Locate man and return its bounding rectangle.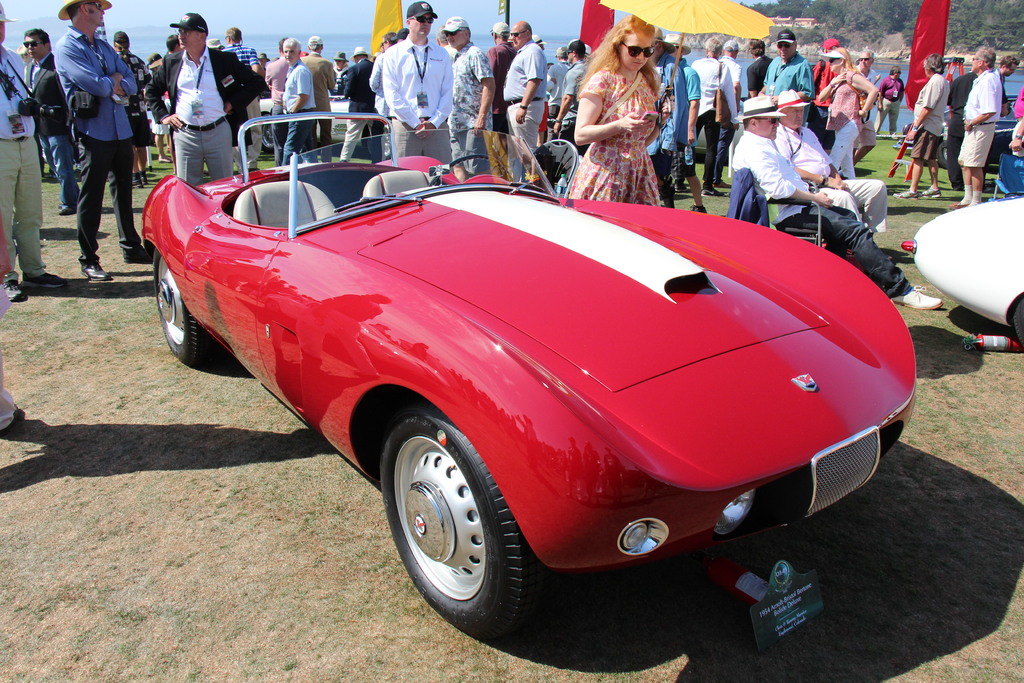
l=264, t=39, r=285, b=162.
